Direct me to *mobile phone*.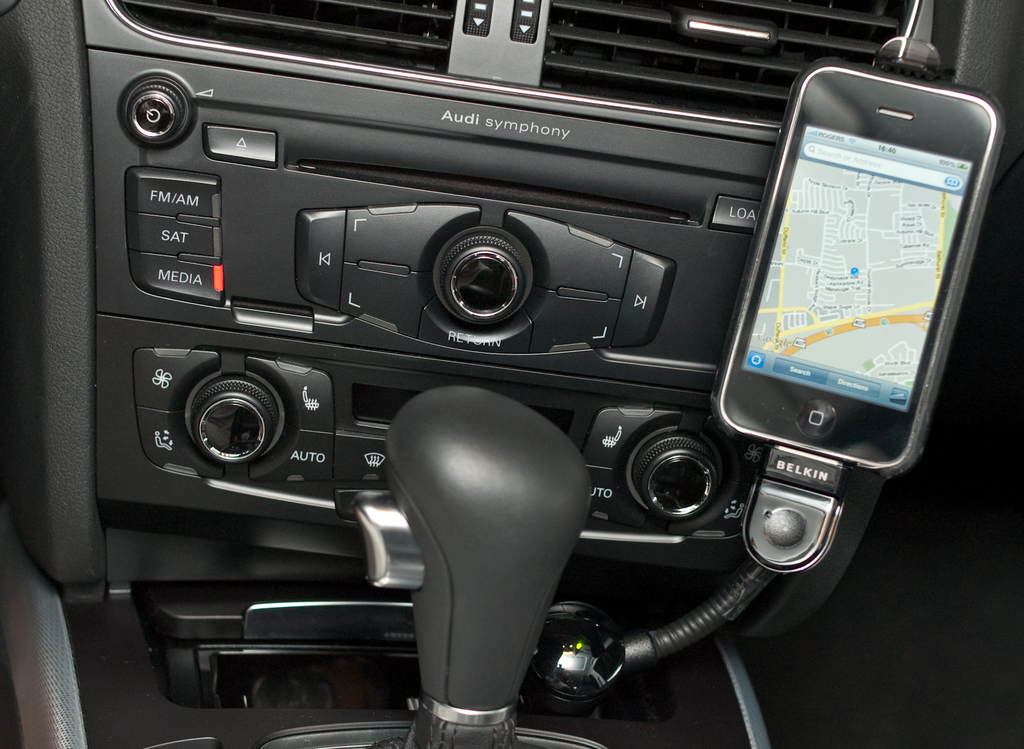
Direction: {"x1": 701, "y1": 56, "x2": 1019, "y2": 484}.
